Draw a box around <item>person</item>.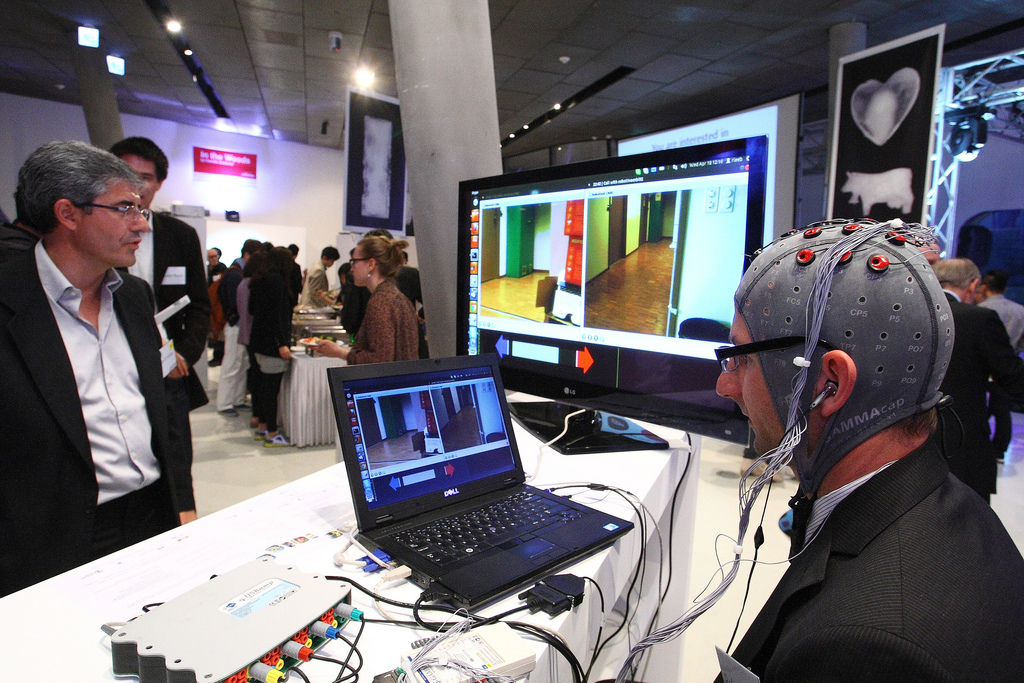
<bbox>716, 210, 1023, 682</bbox>.
